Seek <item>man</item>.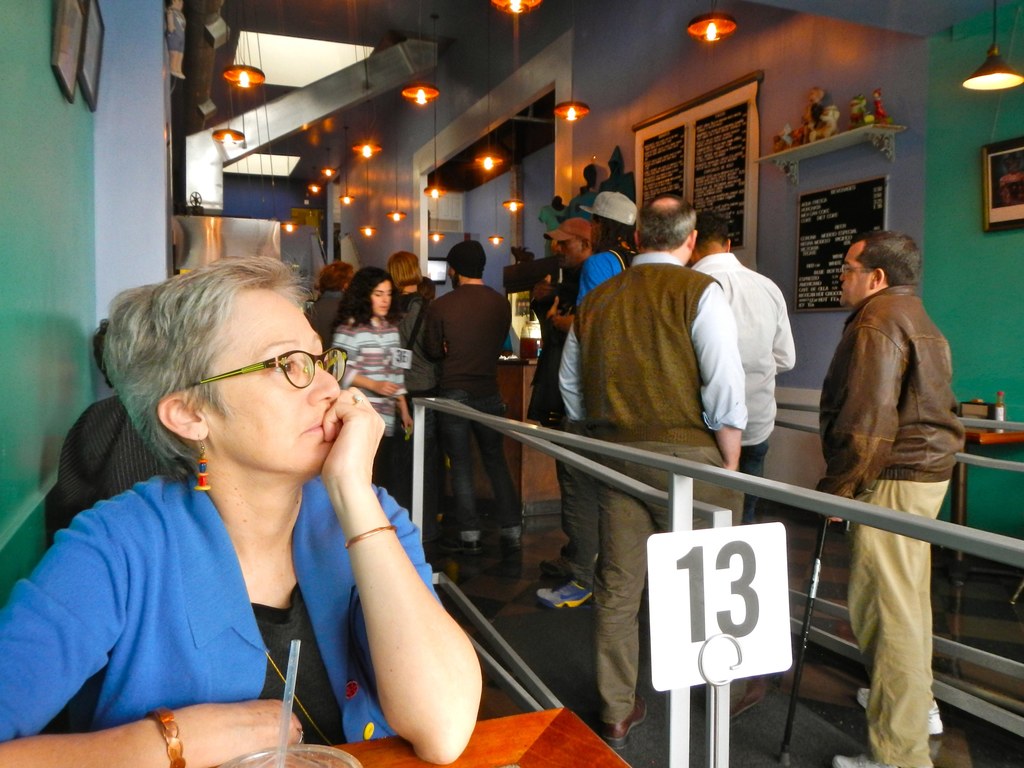
Rect(304, 261, 356, 351).
